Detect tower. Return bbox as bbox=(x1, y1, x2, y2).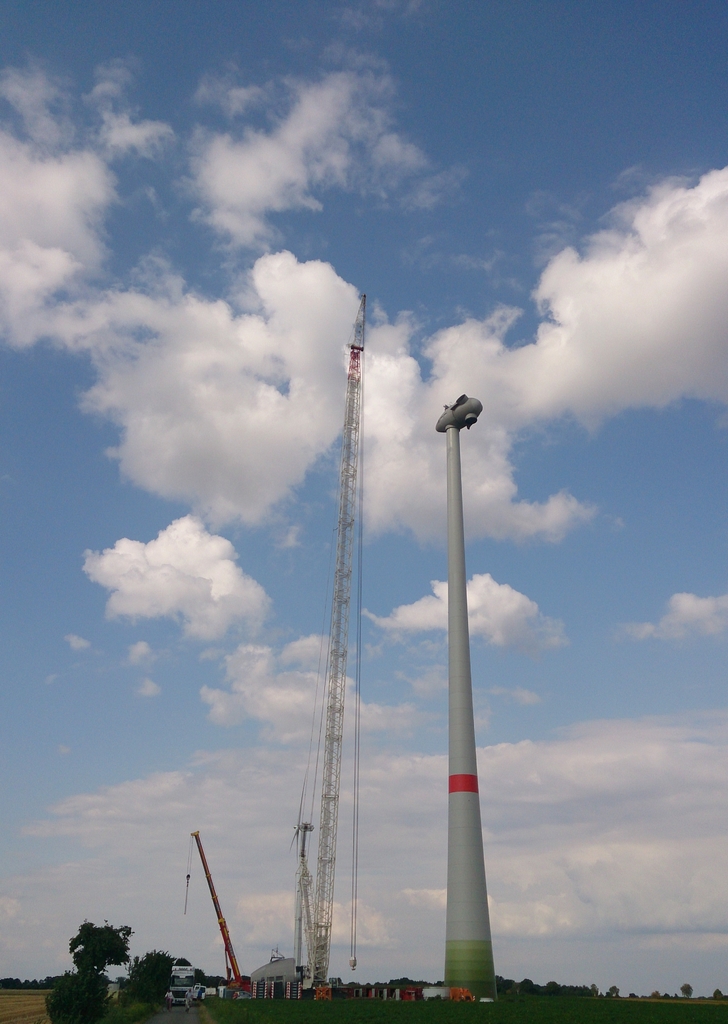
bbox=(314, 291, 364, 986).
